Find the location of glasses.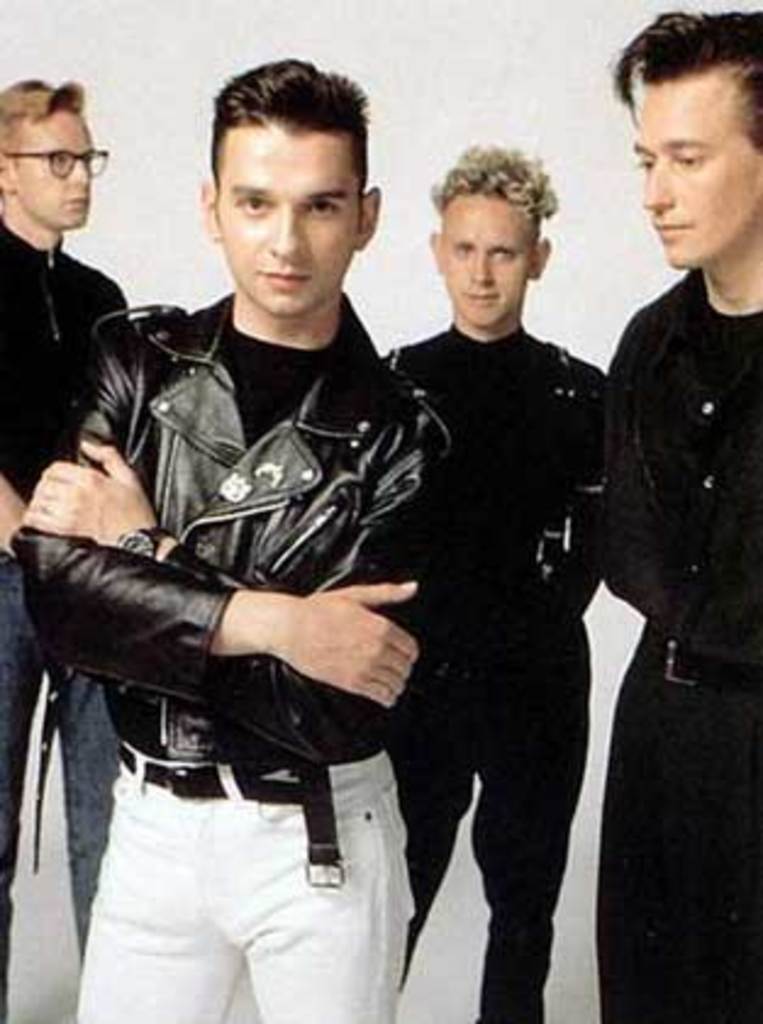
Location: left=0, top=149, right=105, bottom=180.
